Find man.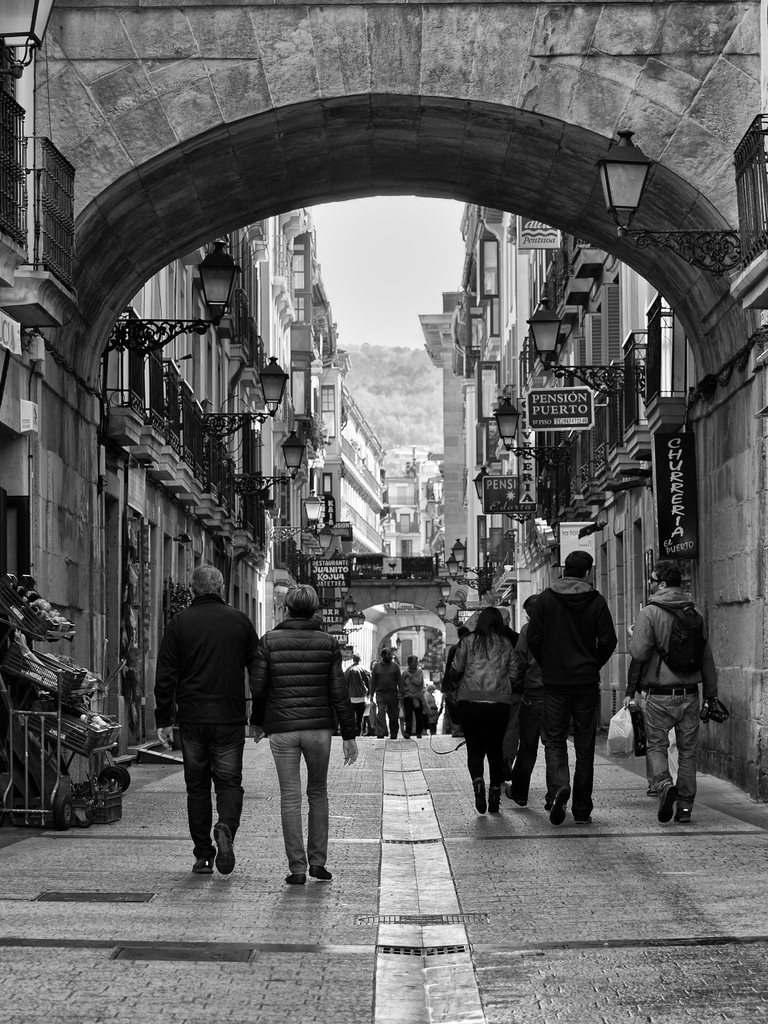
521, 547, 618, 820.
